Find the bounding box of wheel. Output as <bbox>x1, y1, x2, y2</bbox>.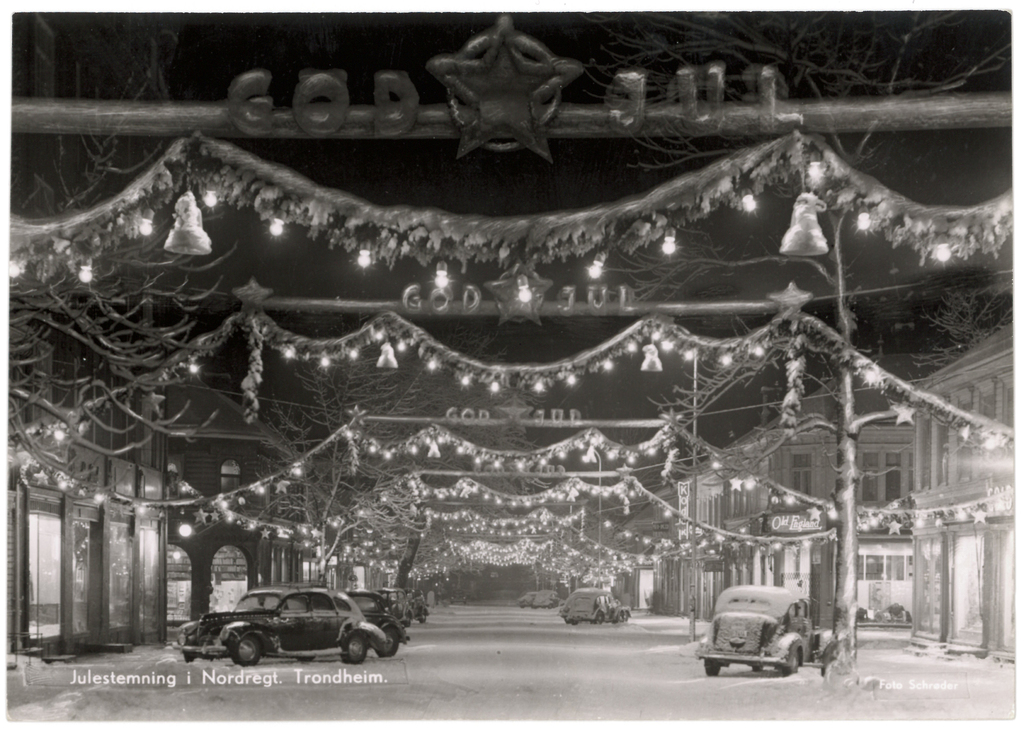
<bbox>342, 634, 368, 663</bbox>.
